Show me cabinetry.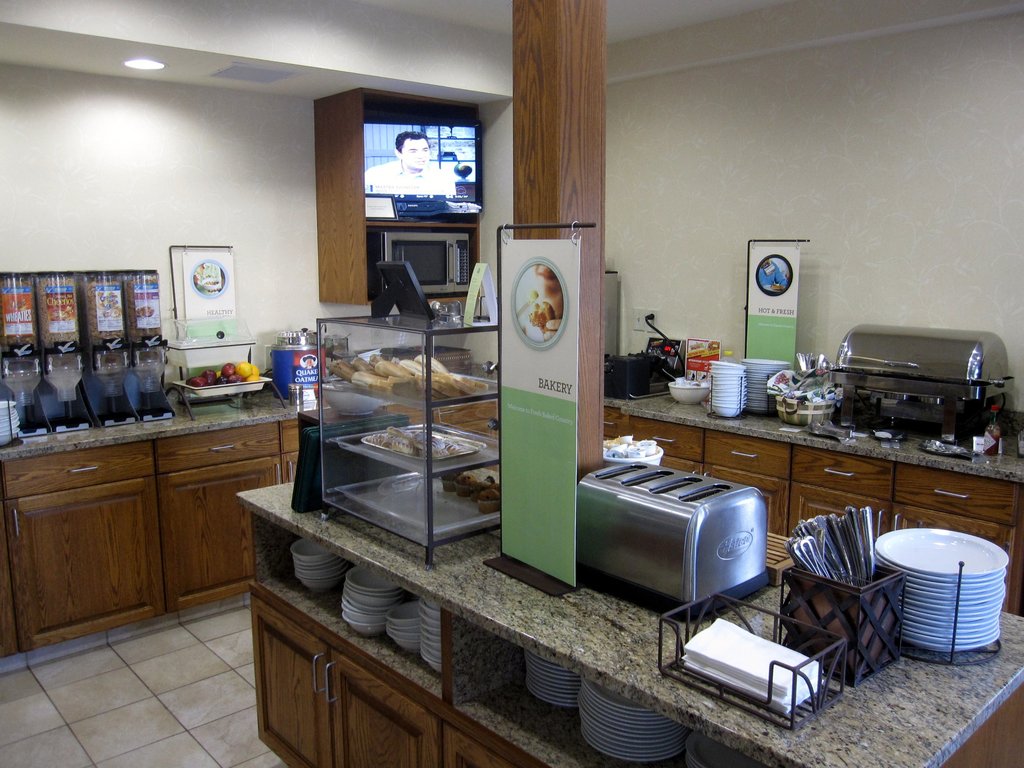
cabinetry is here: rect(893, 463, 1014, 527).
